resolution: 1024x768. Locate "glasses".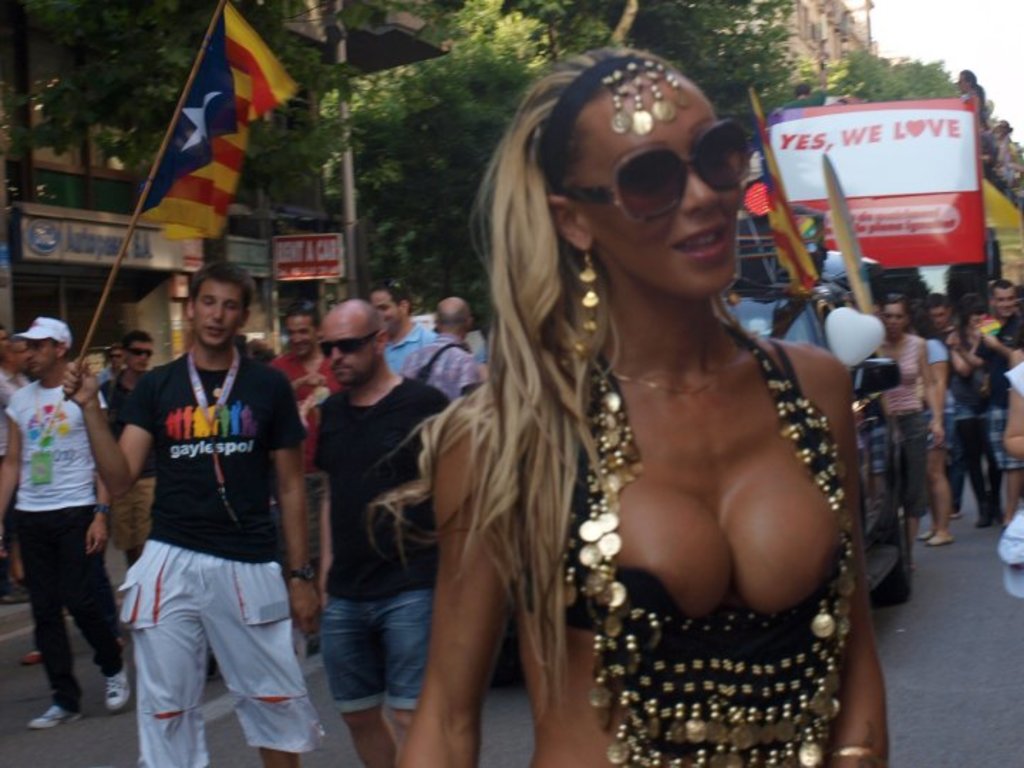
detection(565, 118, 754, 228).
